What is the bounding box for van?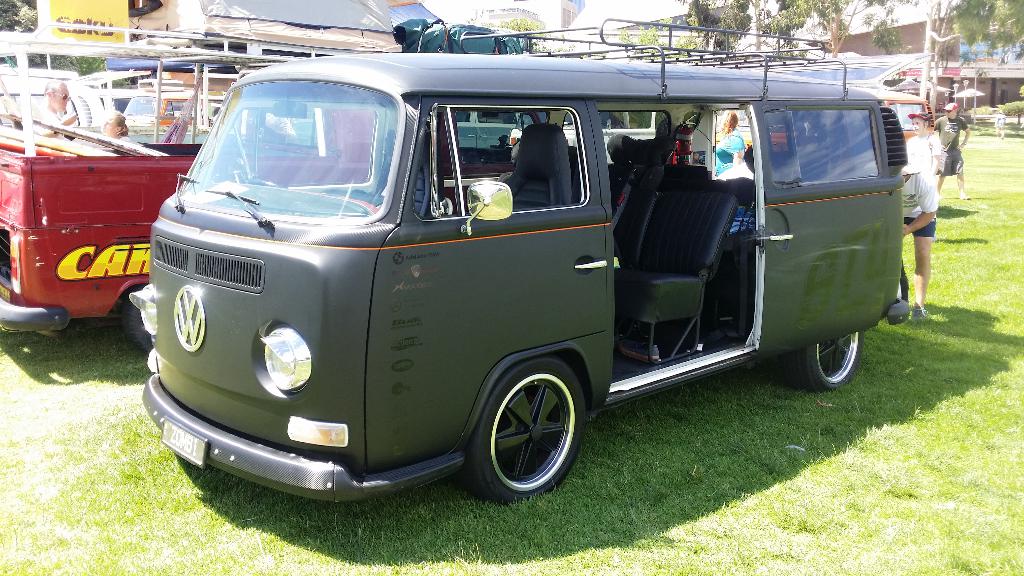
[left=127, top=15, right=909, bottom=505].
